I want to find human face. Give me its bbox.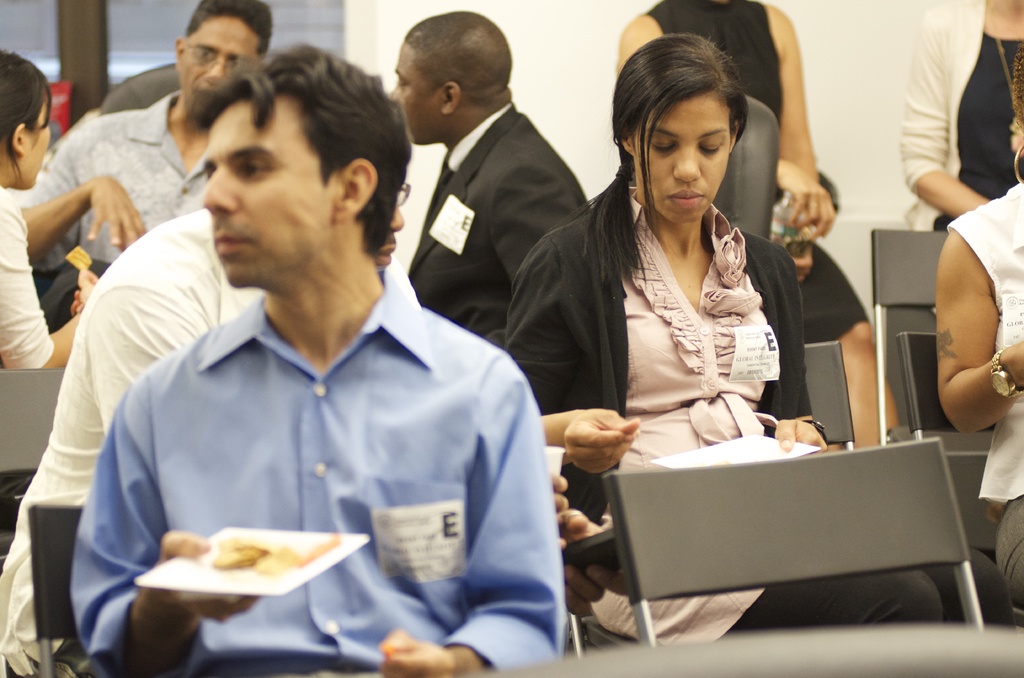
pyautogui.locateOnScreen(636, 89, 733, 223).
